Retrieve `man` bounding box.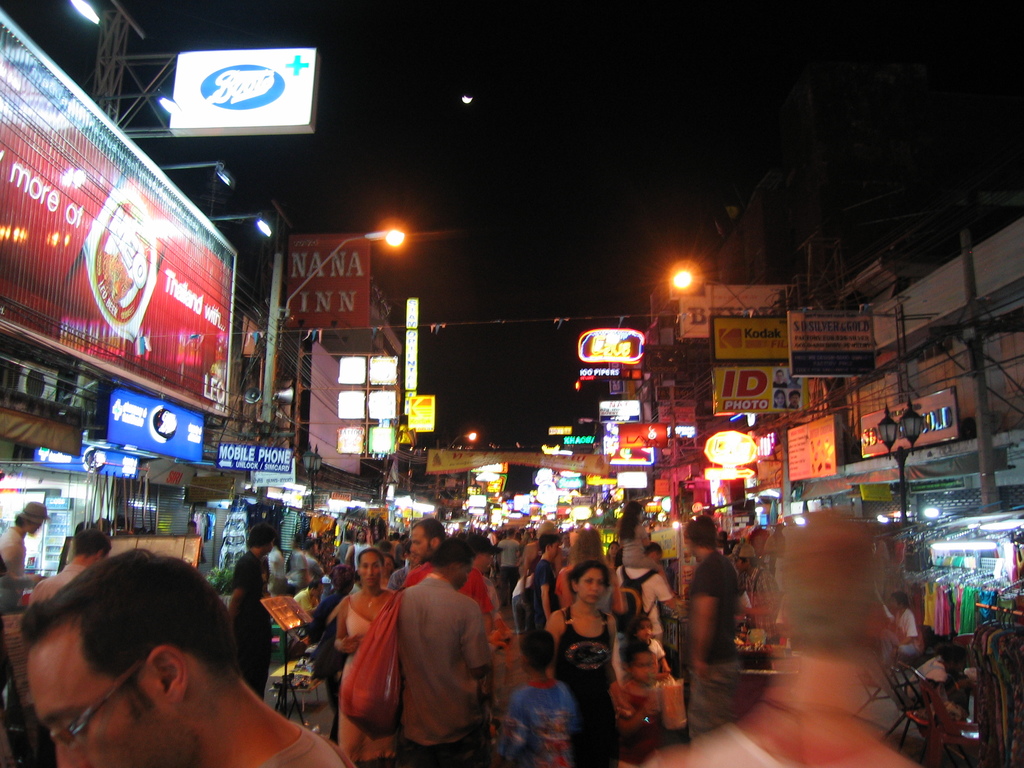
Bounding box: rect(685, 513, 738, 748).
